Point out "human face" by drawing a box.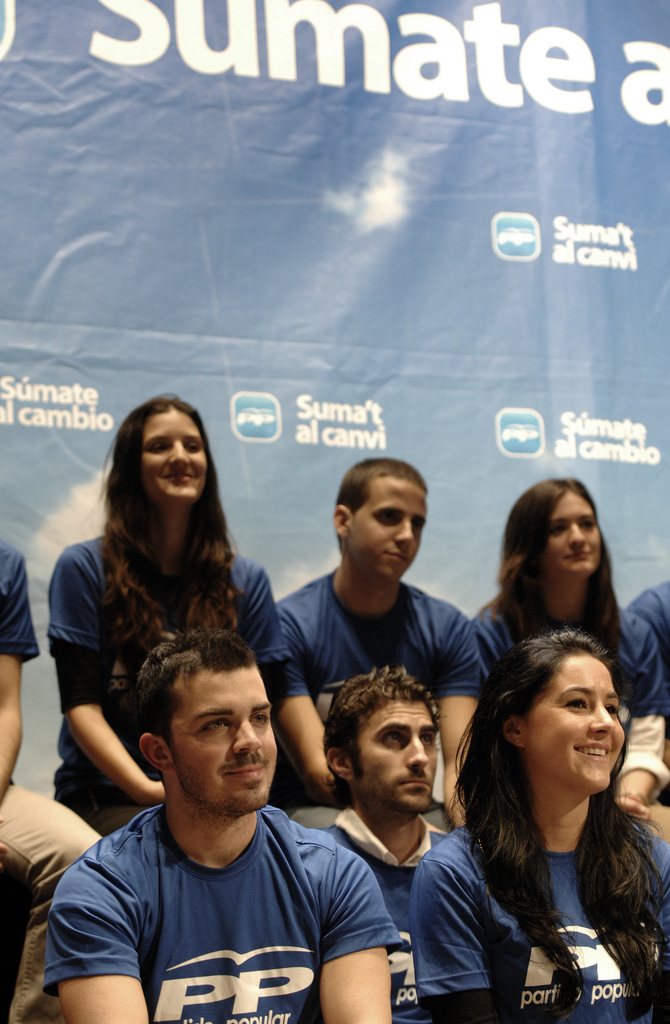
(x1=550, y1=476, x2=602, y2=580).
